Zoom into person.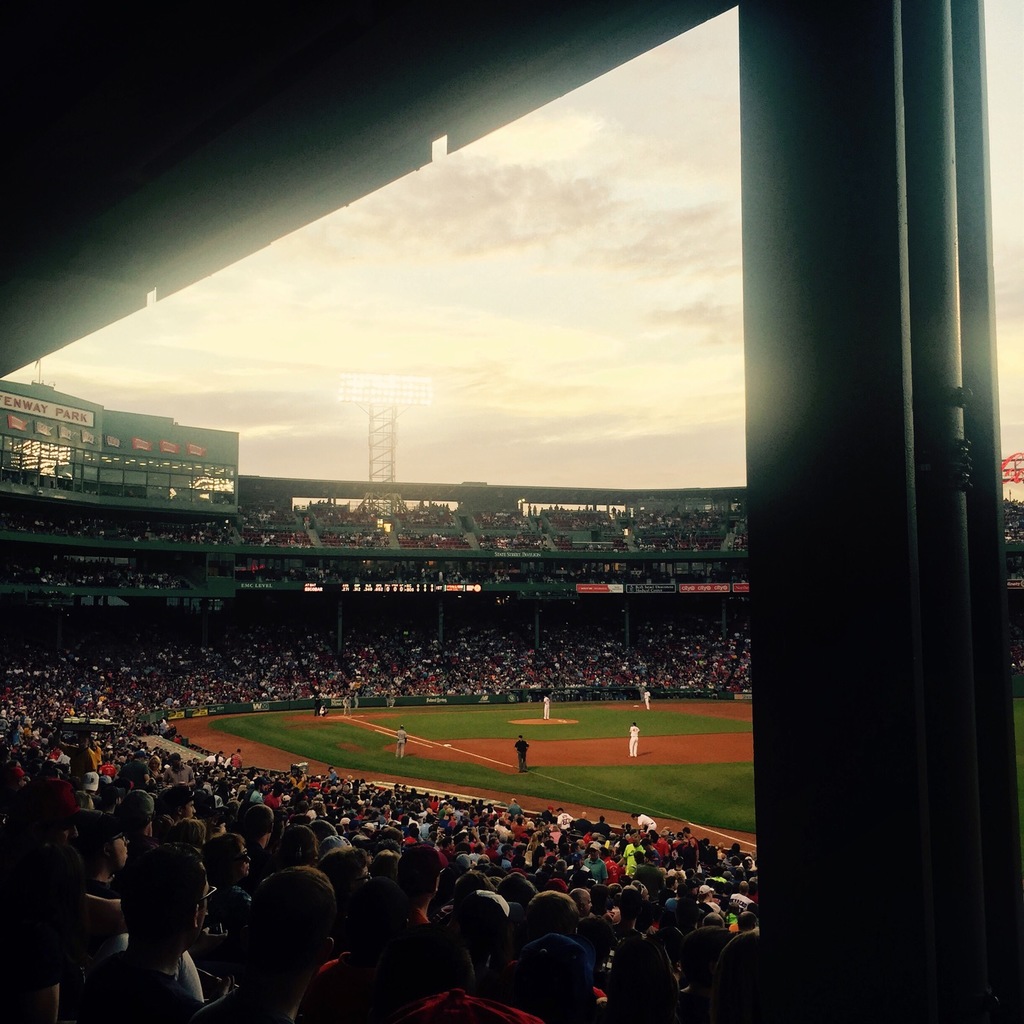
Zoom target: (left=395, top=722, right=410, bottom=764).
